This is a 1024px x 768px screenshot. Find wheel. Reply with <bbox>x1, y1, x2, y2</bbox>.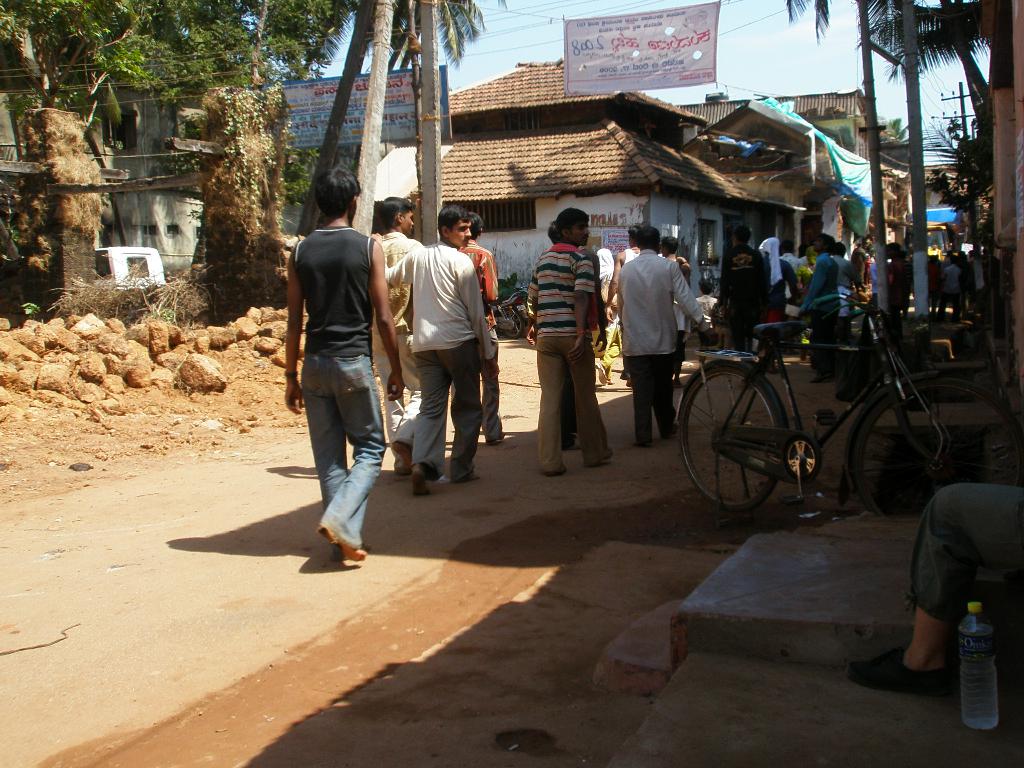
<bbox>500, 305, 524, 339</bbox>.
